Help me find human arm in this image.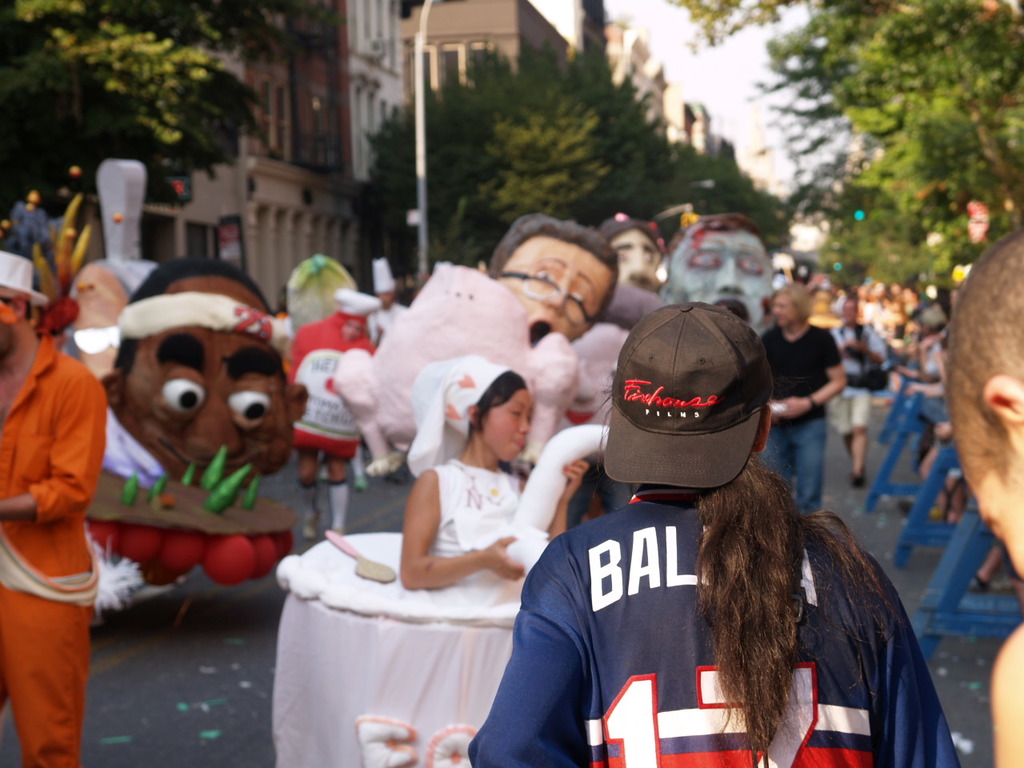
Found it: detection(2, 378, 105, 529).
